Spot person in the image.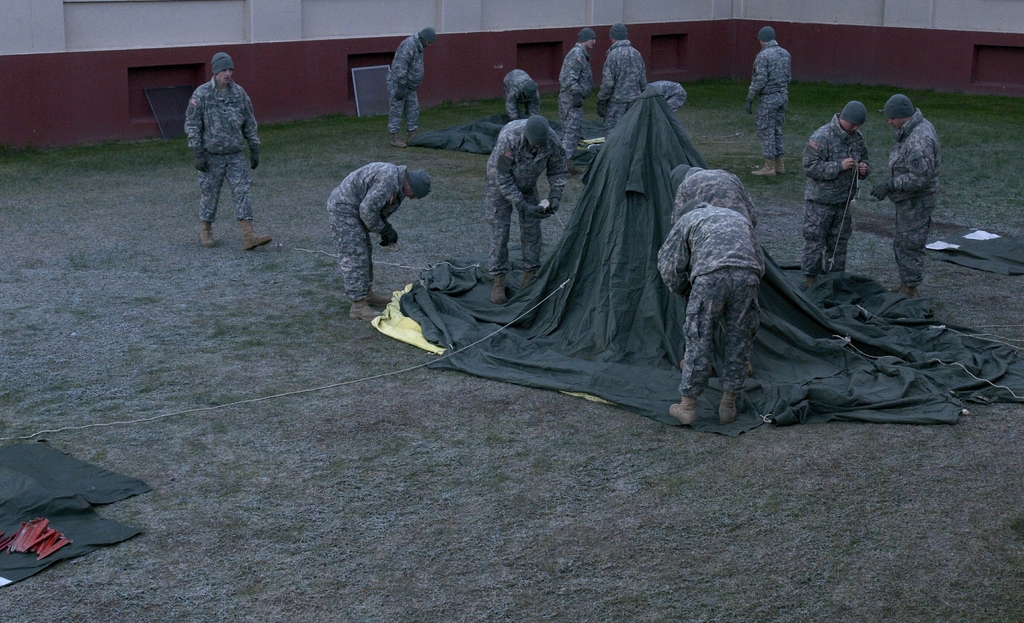
person found at x1=872 y1=93 x2=939 y2=292.
